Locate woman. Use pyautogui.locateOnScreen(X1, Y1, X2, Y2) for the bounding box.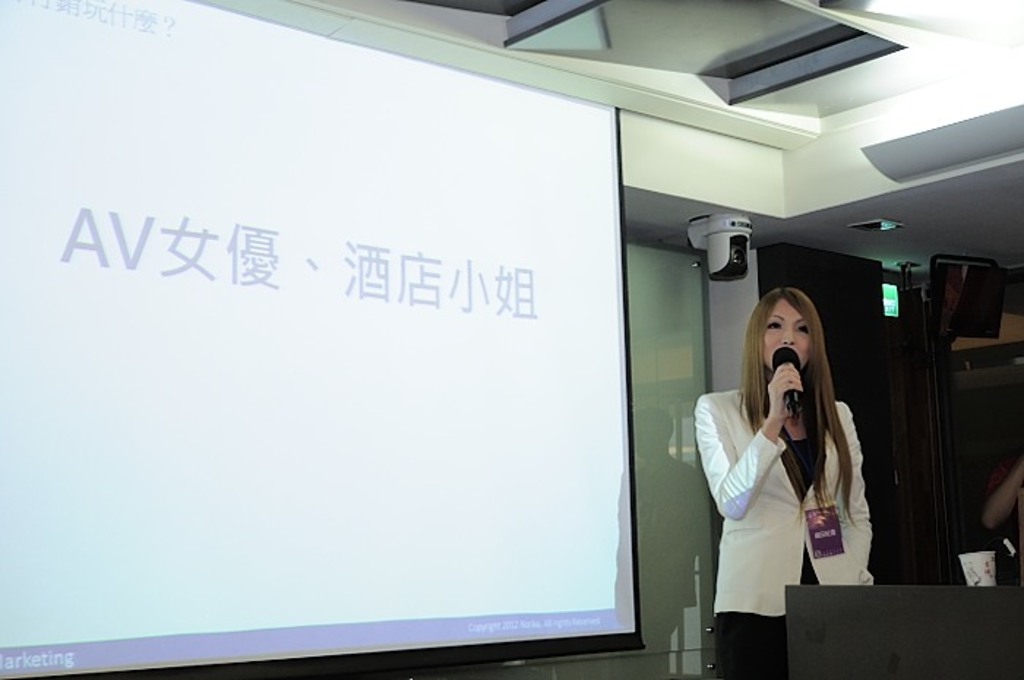
pyautogui.locateOnScreen(689, 303, 853, 667).
